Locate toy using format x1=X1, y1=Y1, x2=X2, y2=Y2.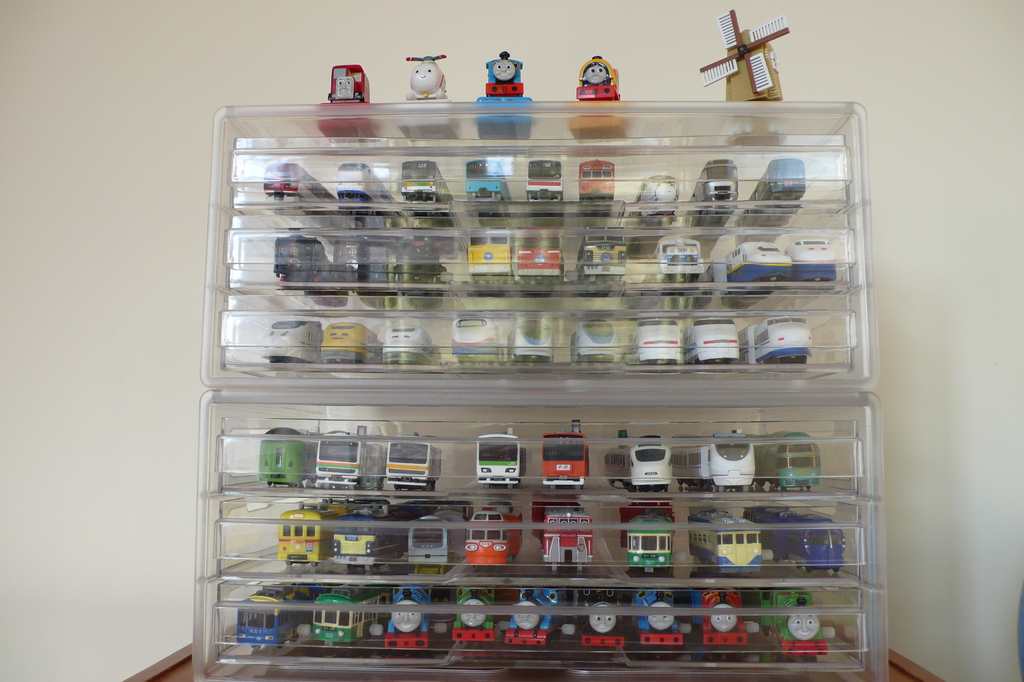
x1=577, y1=53, x2=635, y2=138.
